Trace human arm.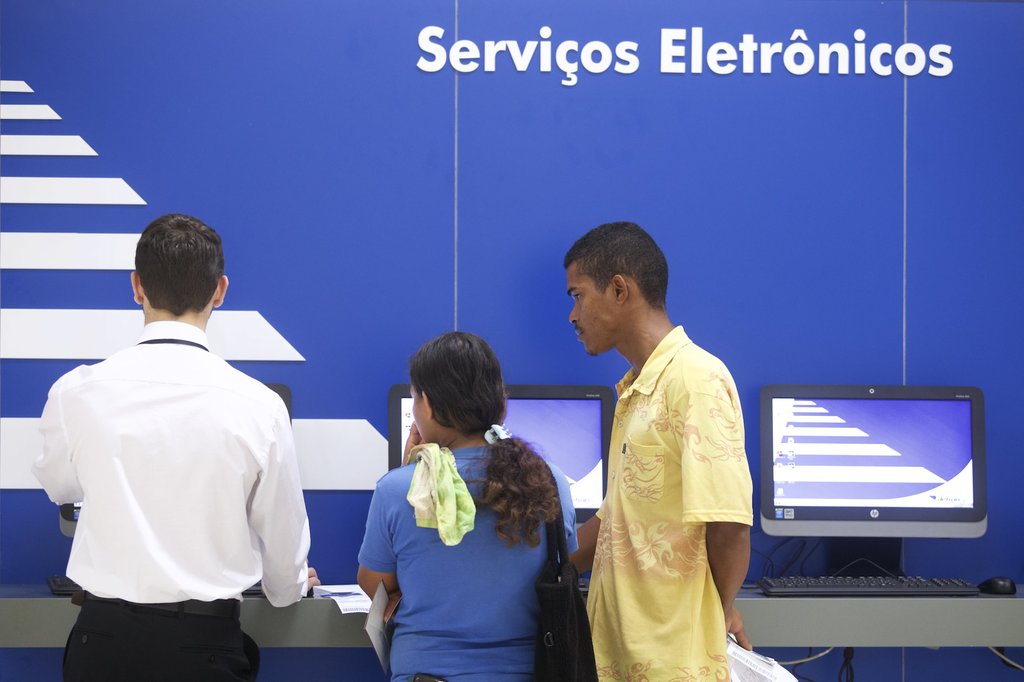
Traced to {"x1": 701, "y1": 382, "x2": 750, "y2": 650}.
